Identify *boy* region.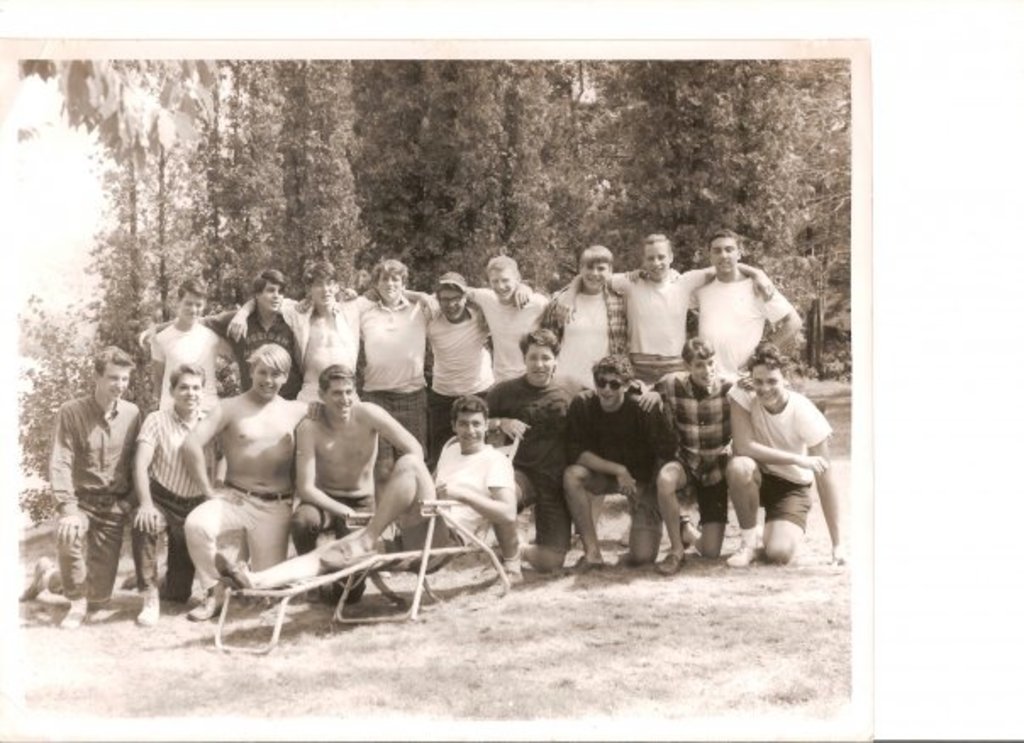
Region: (722,343,844,577).
